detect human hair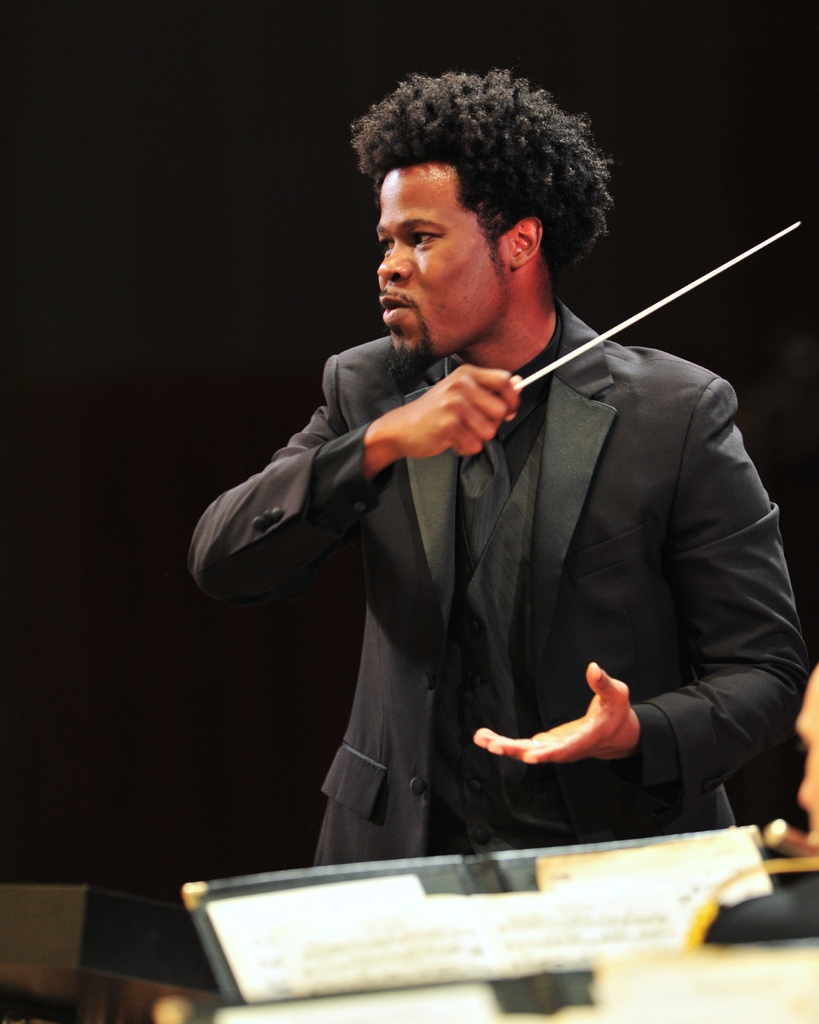
x1=348, y1=69, x2=613, y2=276
